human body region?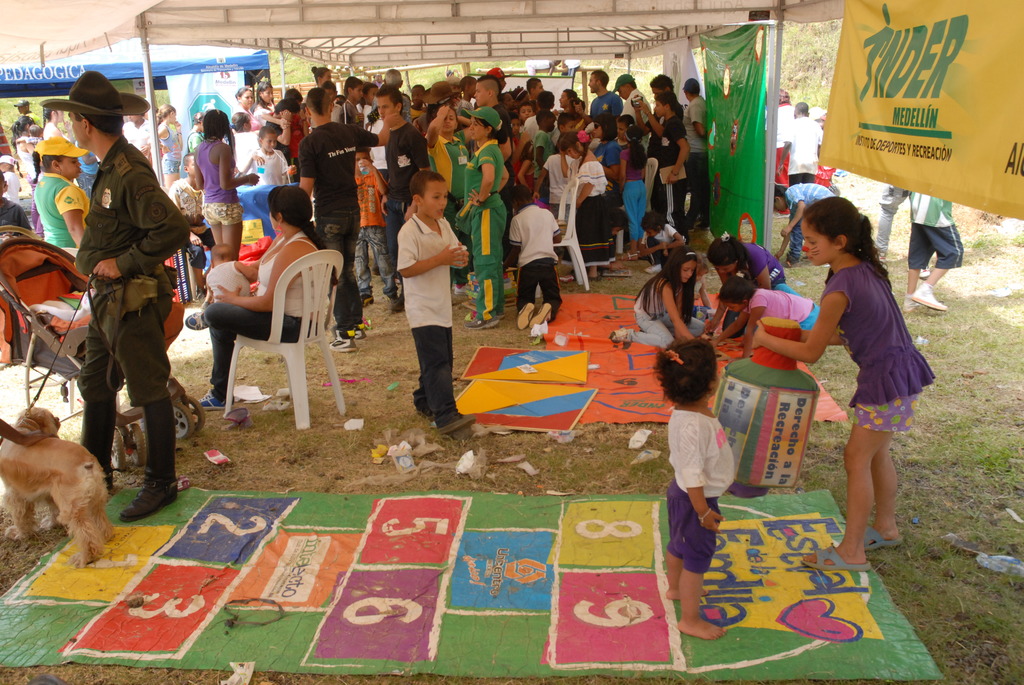
127,119,158,157
